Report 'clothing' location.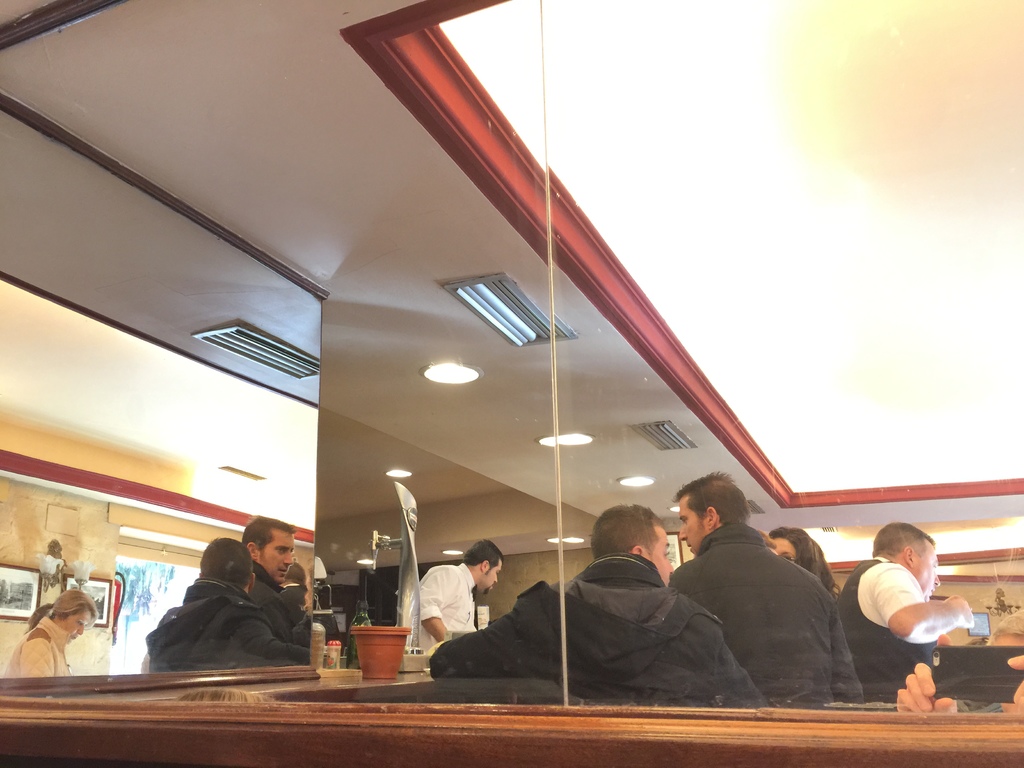
Report: (x1=666, y1=519, x2=866, y2=713).
